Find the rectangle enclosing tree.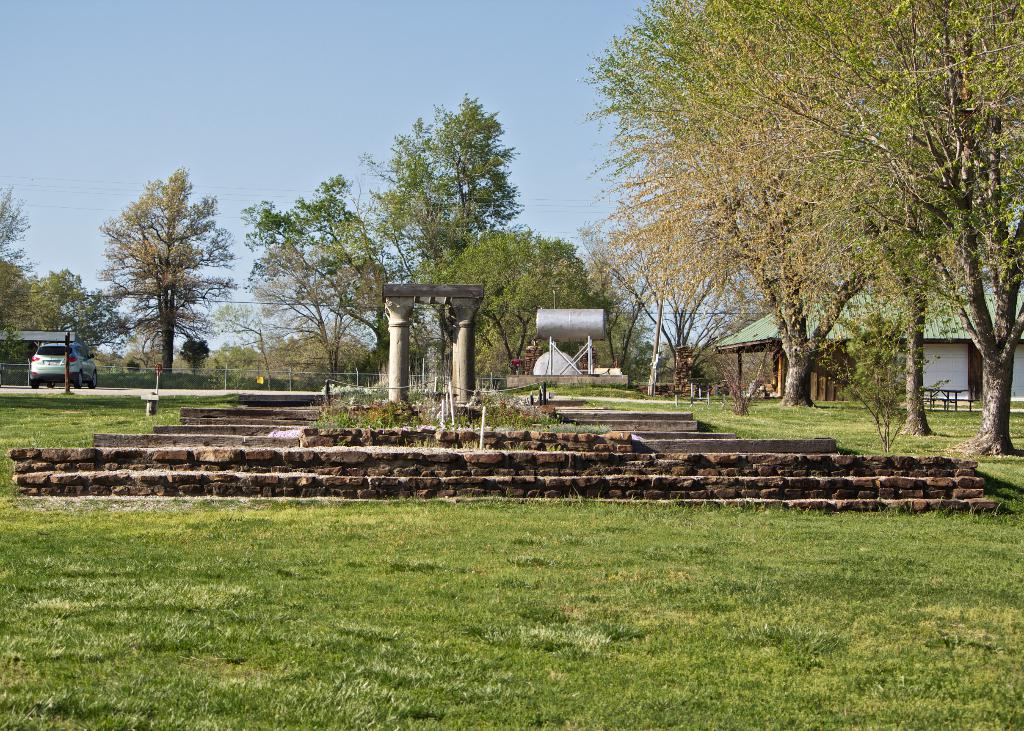
bbox=[0, 184, 42, 269].
